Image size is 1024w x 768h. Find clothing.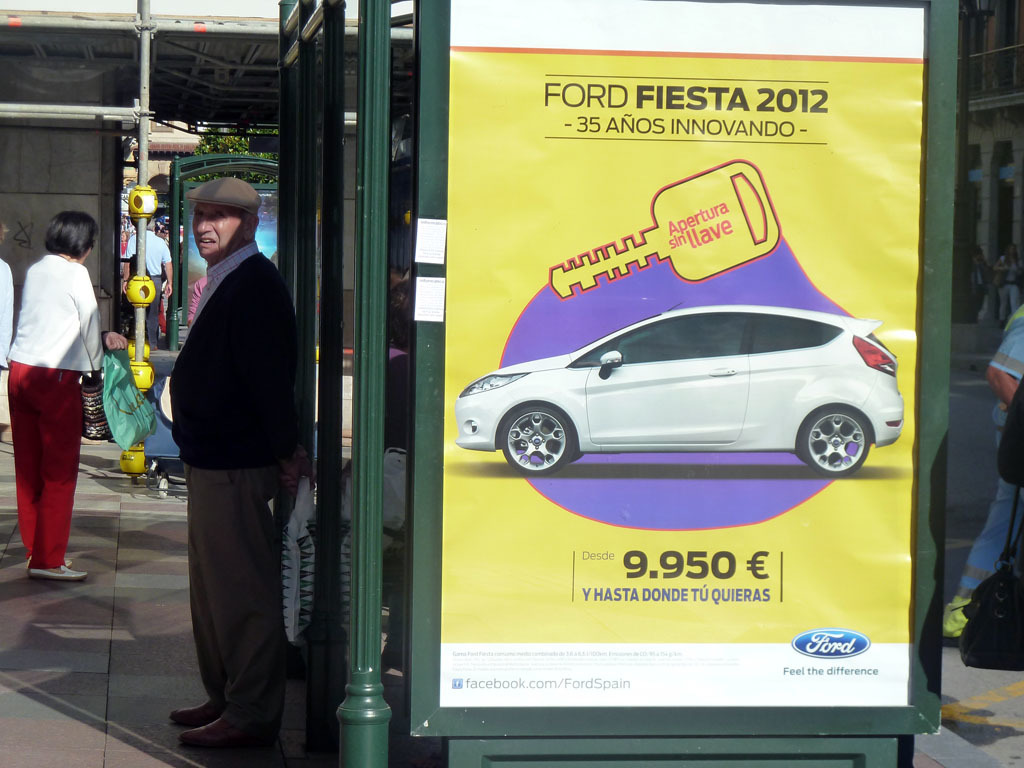
BBox(165, 242, 296, 728).
